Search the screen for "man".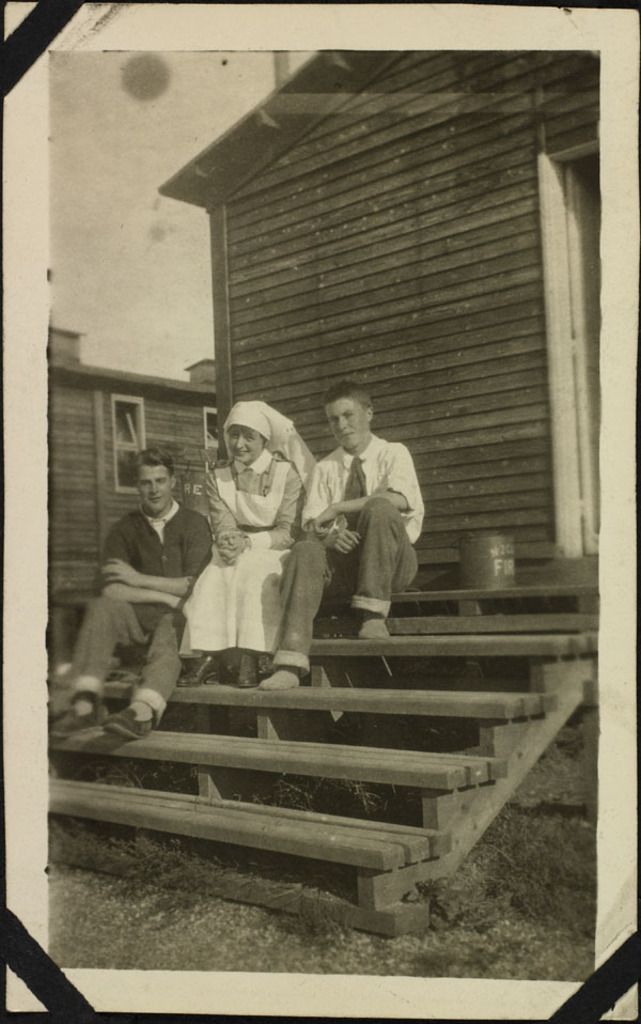
Found at x1=257, y1=381, x2=426, y2=689.
